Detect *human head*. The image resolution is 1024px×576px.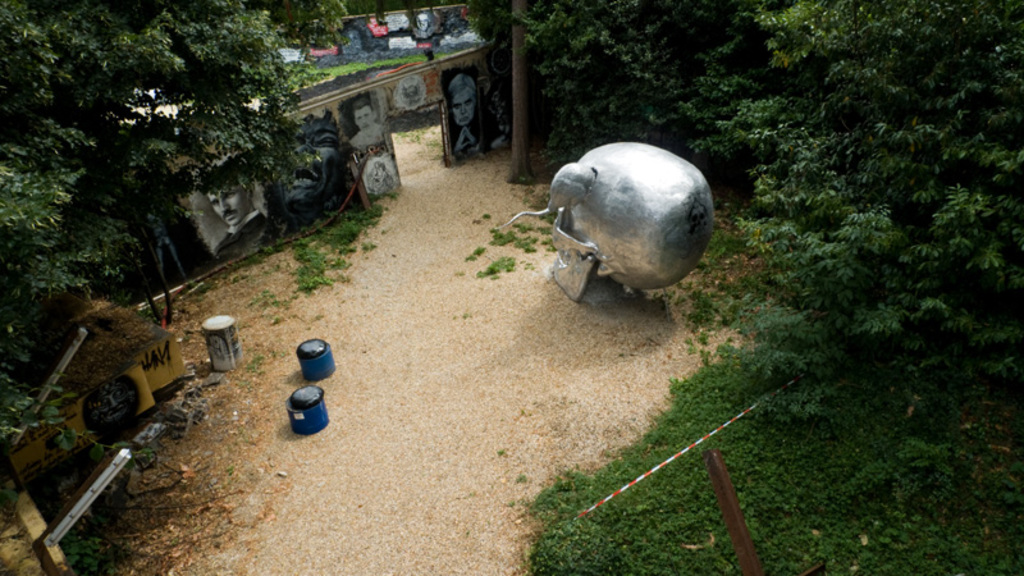
x1=352 y1=99 x2=376 y2=132.
